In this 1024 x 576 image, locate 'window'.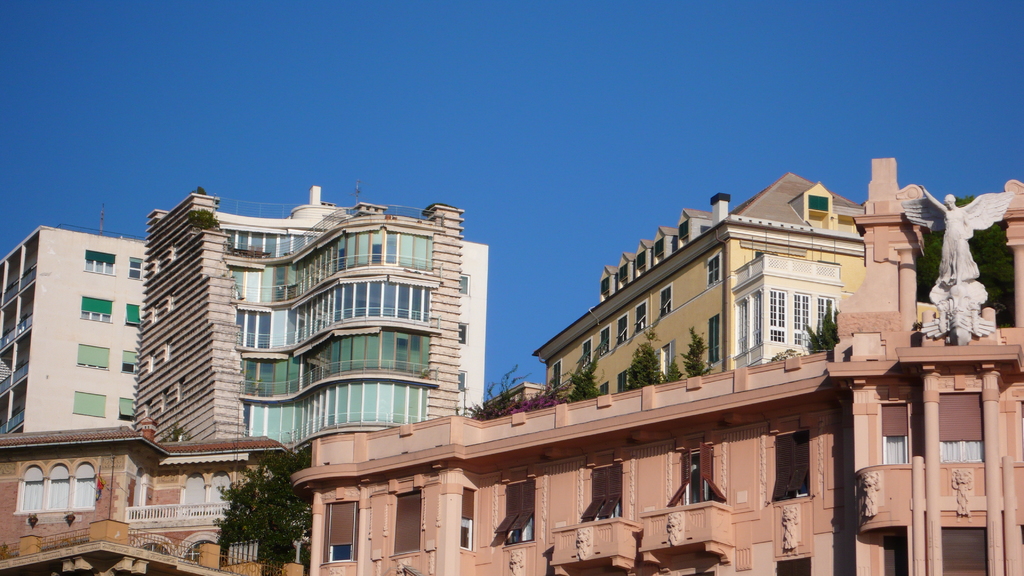
Bounding box: [877,403,915,468].
